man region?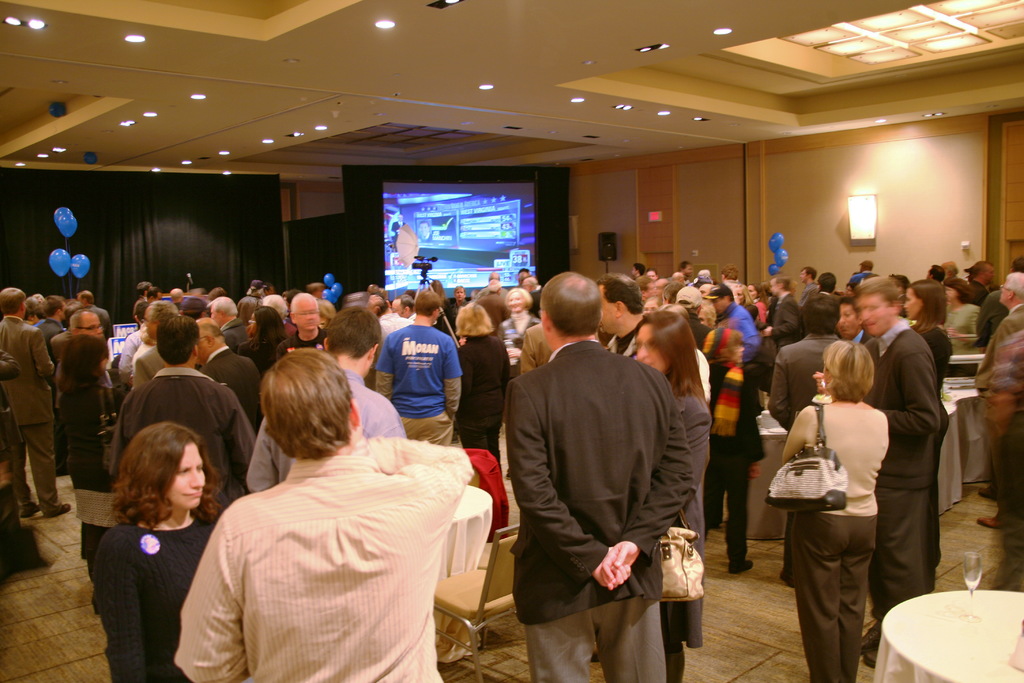
Rect(808, 270, 841, 300)
